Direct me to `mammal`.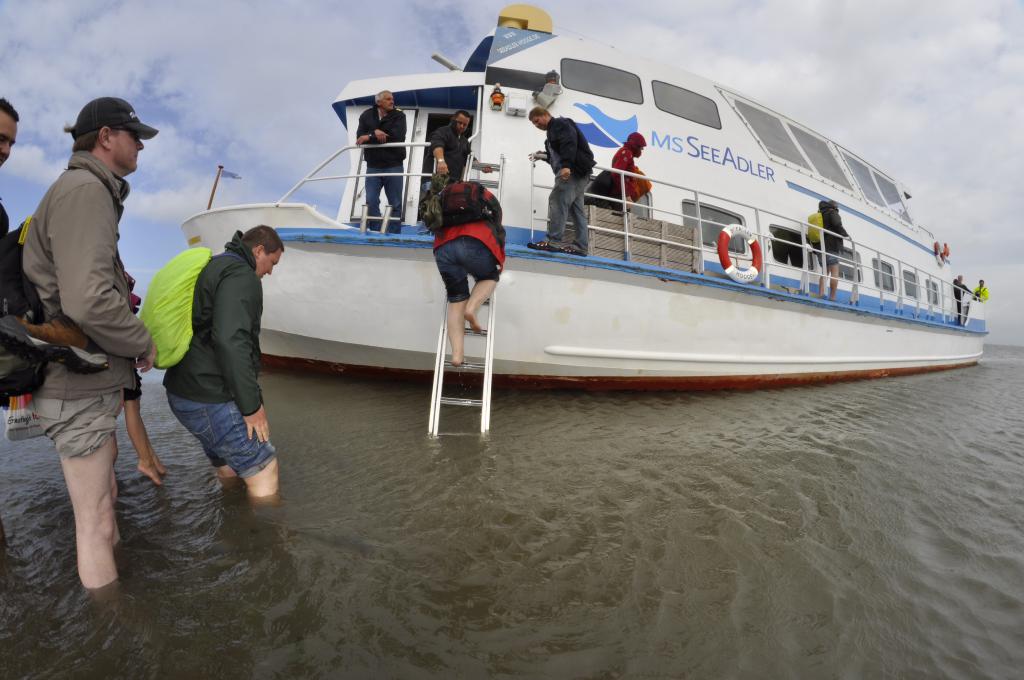
Direction: x1=425 y1=175 x2=503 y2=366.
